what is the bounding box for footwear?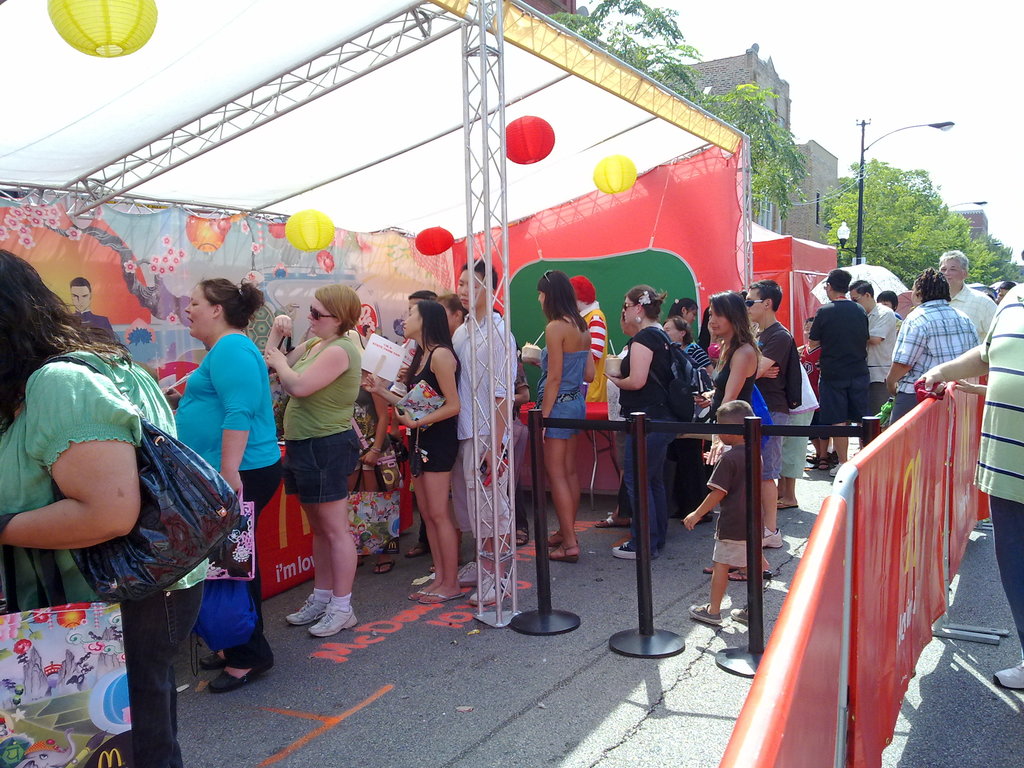
bbox=[762, 526, 783, 553].
